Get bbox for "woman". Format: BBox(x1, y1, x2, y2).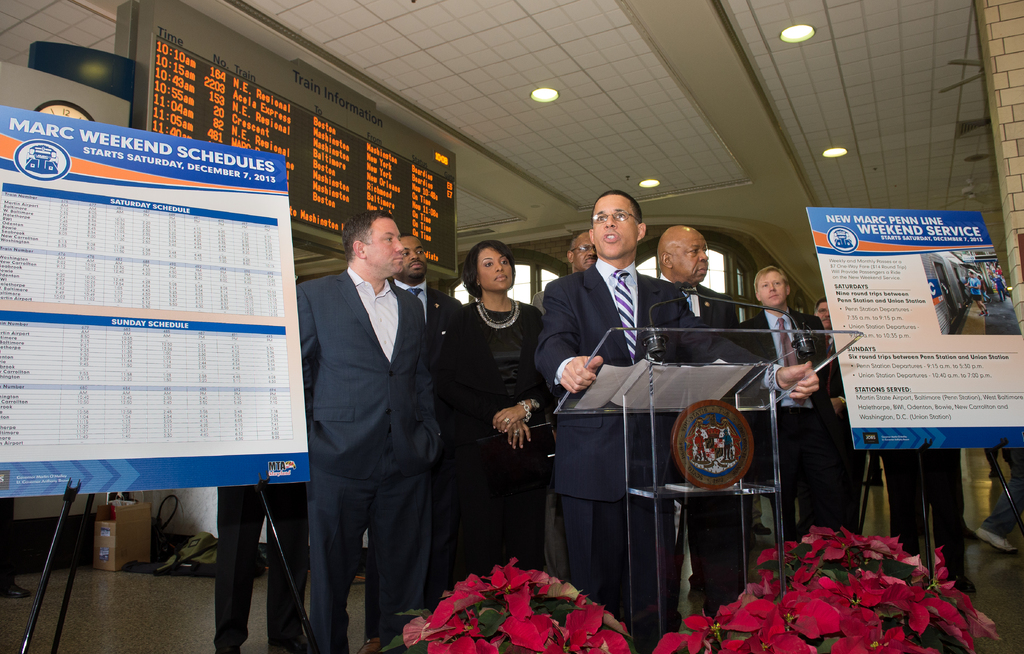
BBox(429, 226, 544, 626).
